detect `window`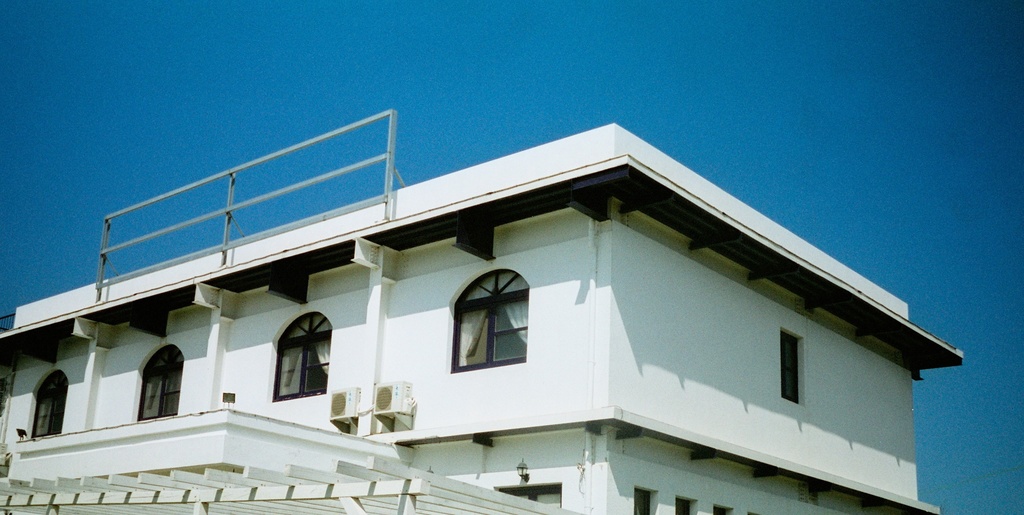
region(779, 331, 800, 404)
